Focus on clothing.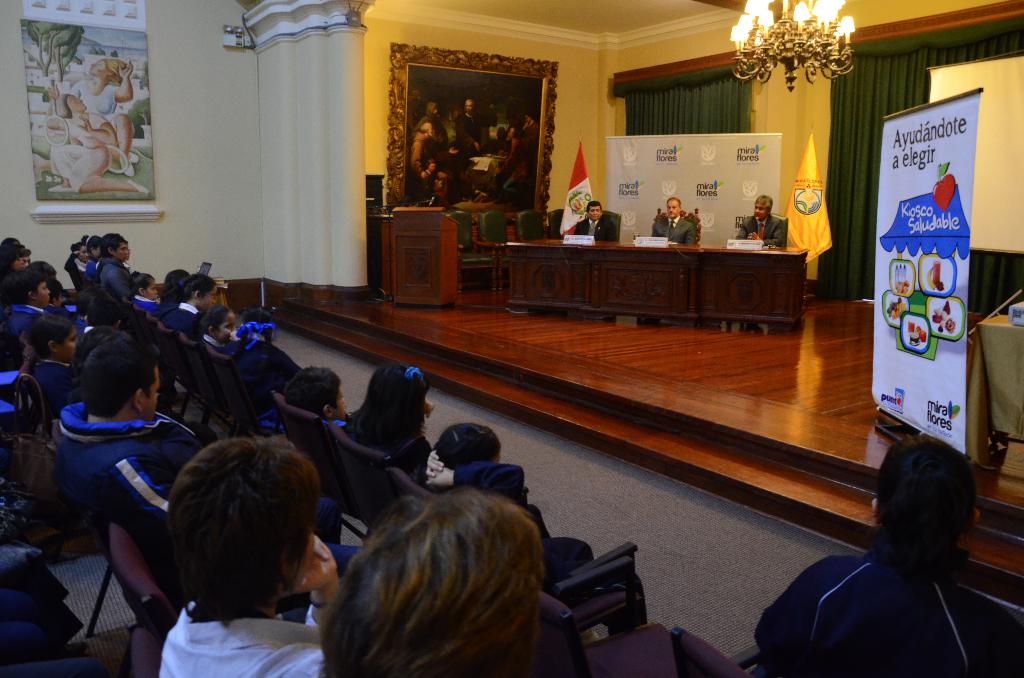
Focused at (72, 316, 88, 340).
